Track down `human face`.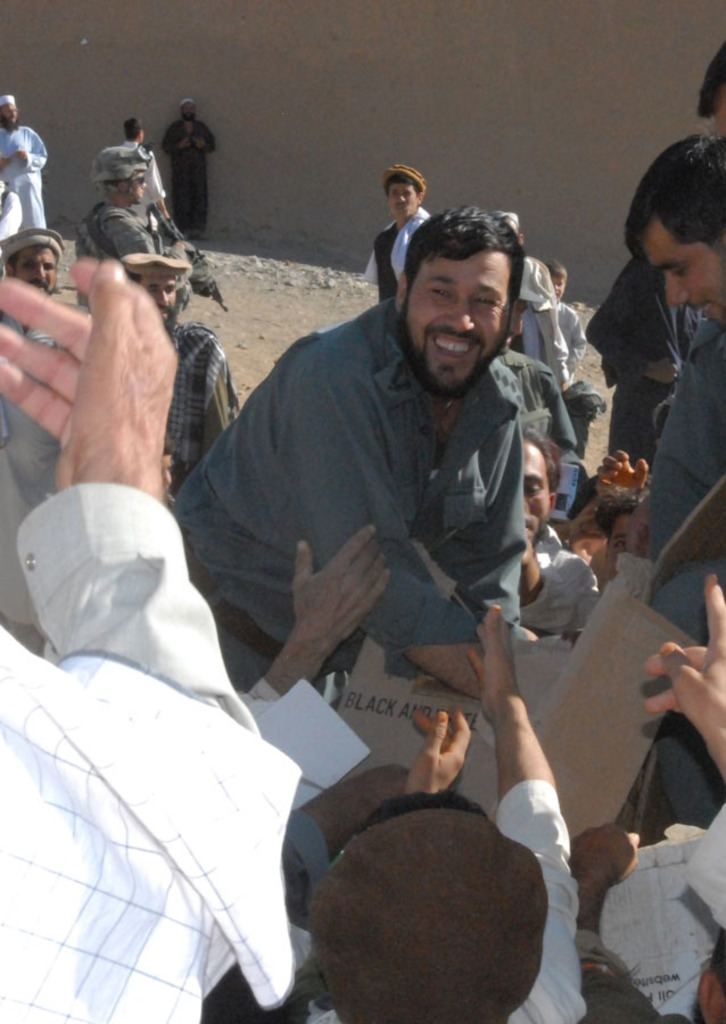
Tracked to bbox=[13, 245, 59, 289].
